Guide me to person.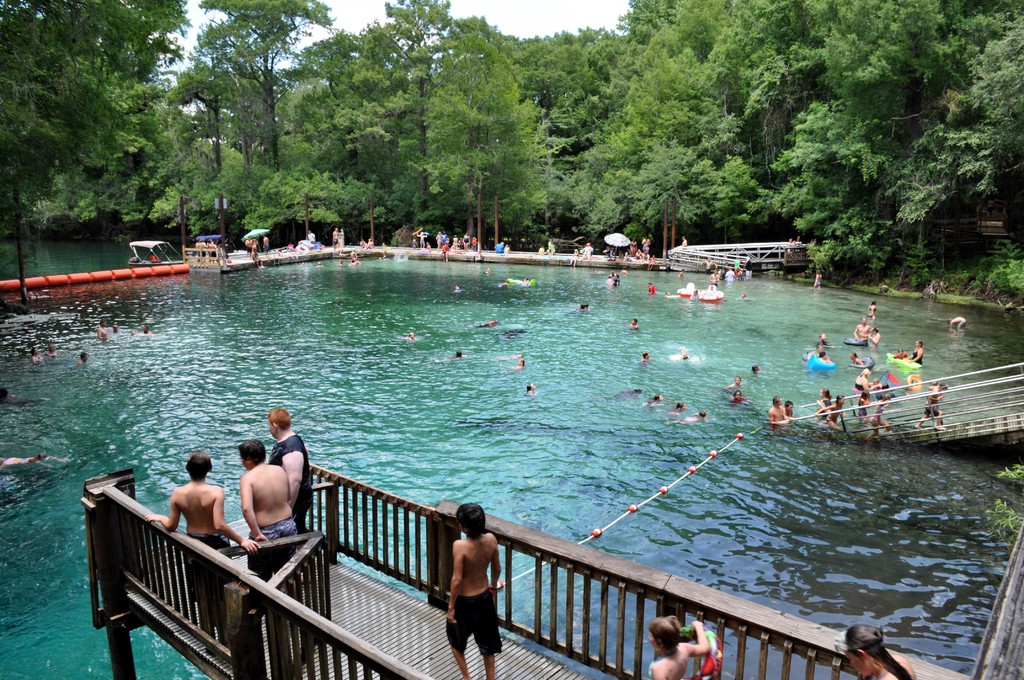
Guidance: 819 349 831 366.
